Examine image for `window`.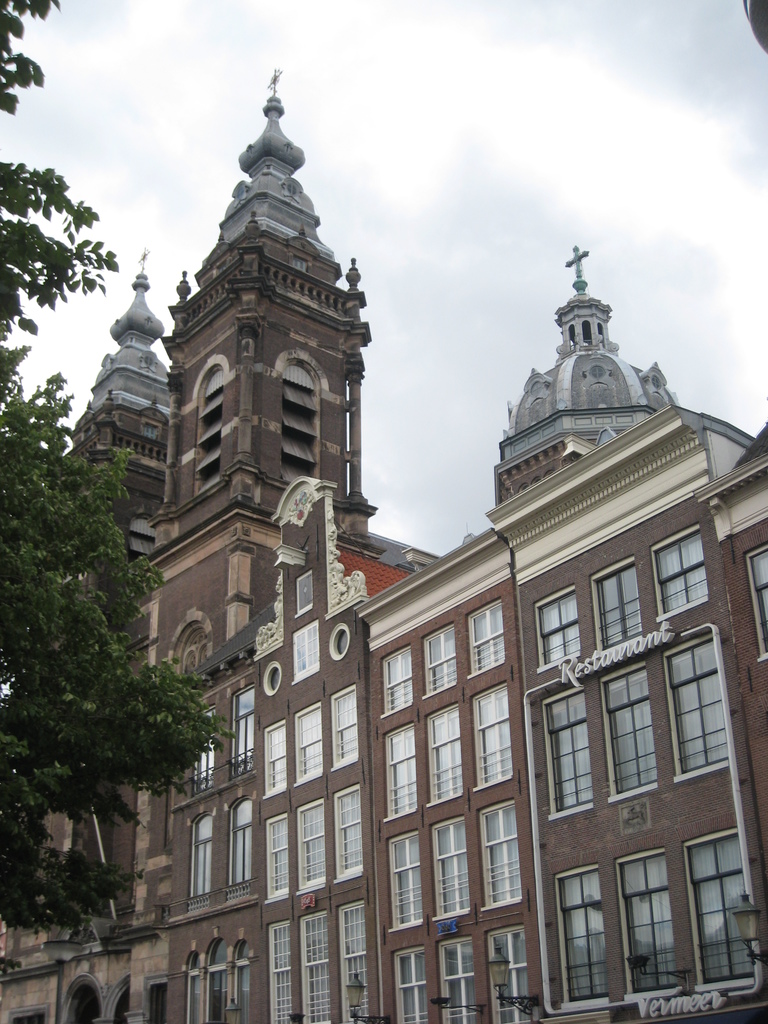
Examination result: crop(292, 700, 323, 779).
